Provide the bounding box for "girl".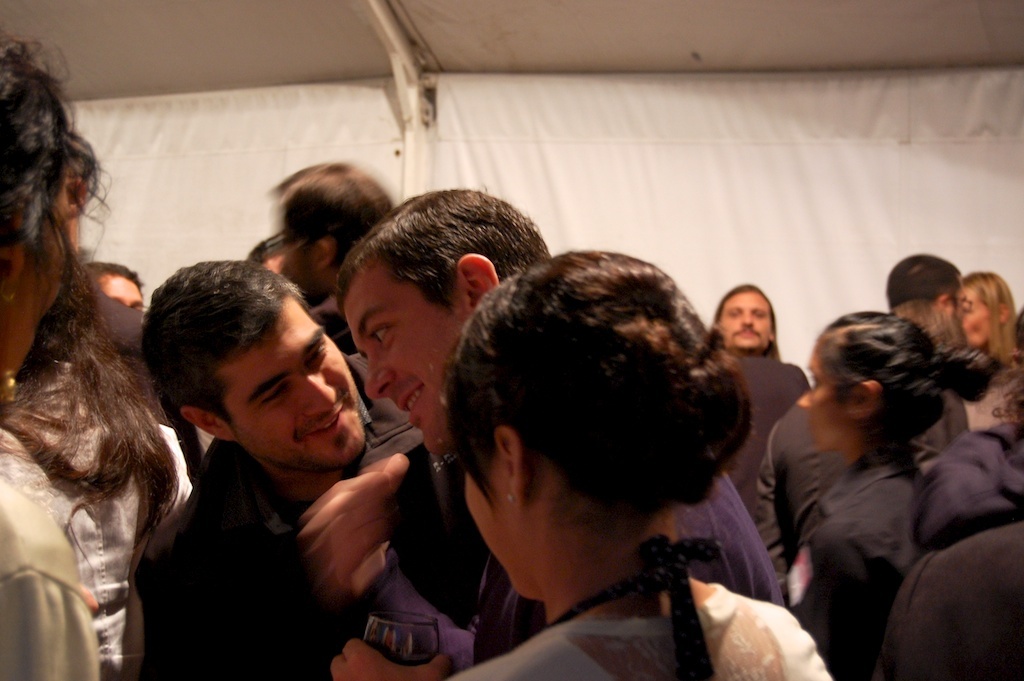
x1=945, y1=271, x2=1021, y2=431.
